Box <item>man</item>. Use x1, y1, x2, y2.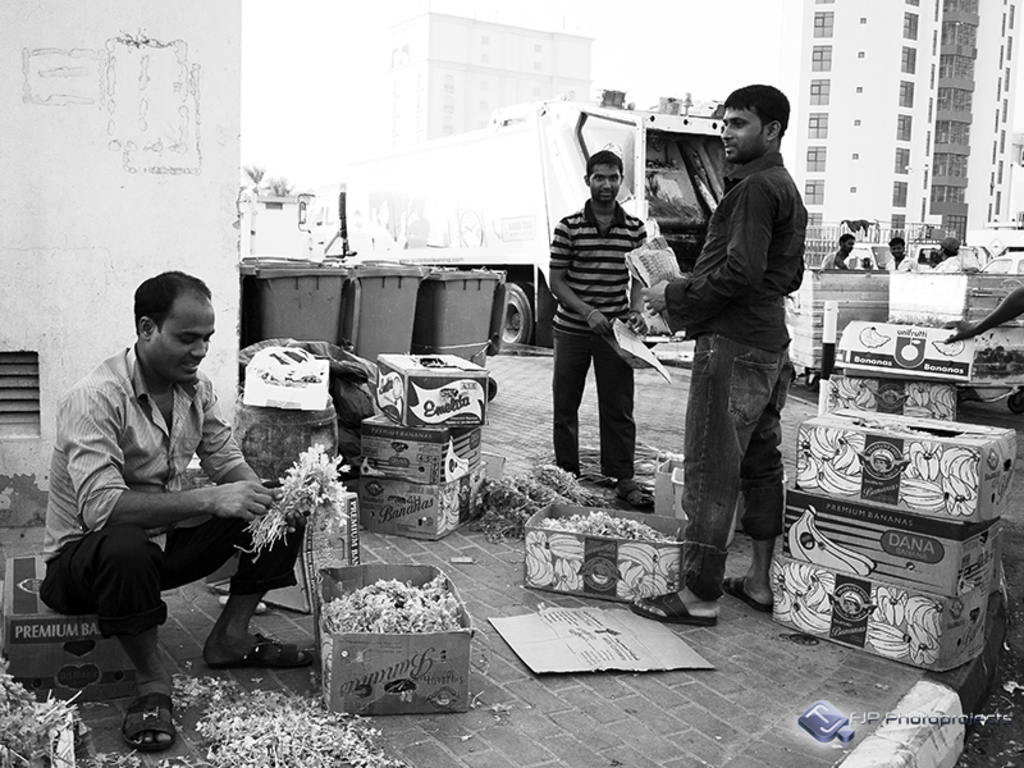
883, 239, 923, 273.
